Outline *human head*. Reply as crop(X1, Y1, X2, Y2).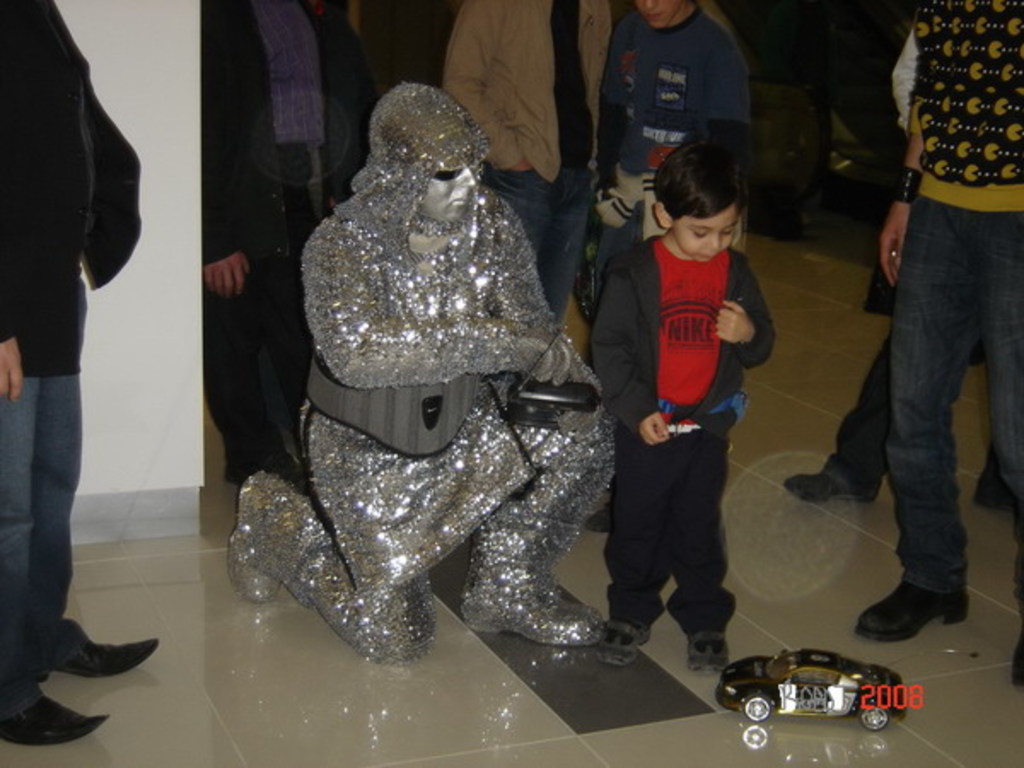
crop(346, 87, 497, 241).
